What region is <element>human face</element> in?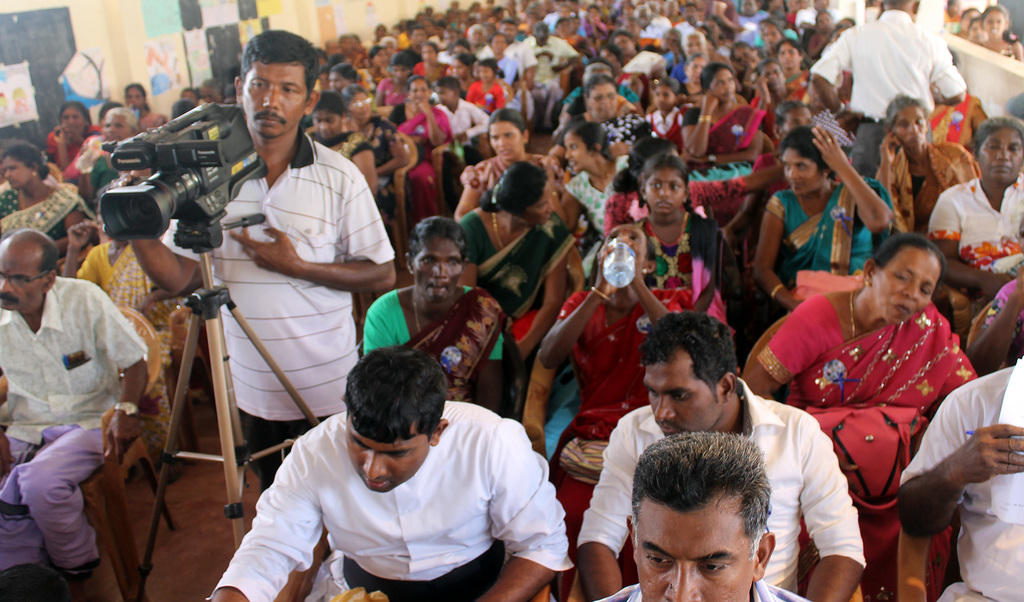
{"left": 125, "top": 86, "right": 142, "bottom": 110}.
